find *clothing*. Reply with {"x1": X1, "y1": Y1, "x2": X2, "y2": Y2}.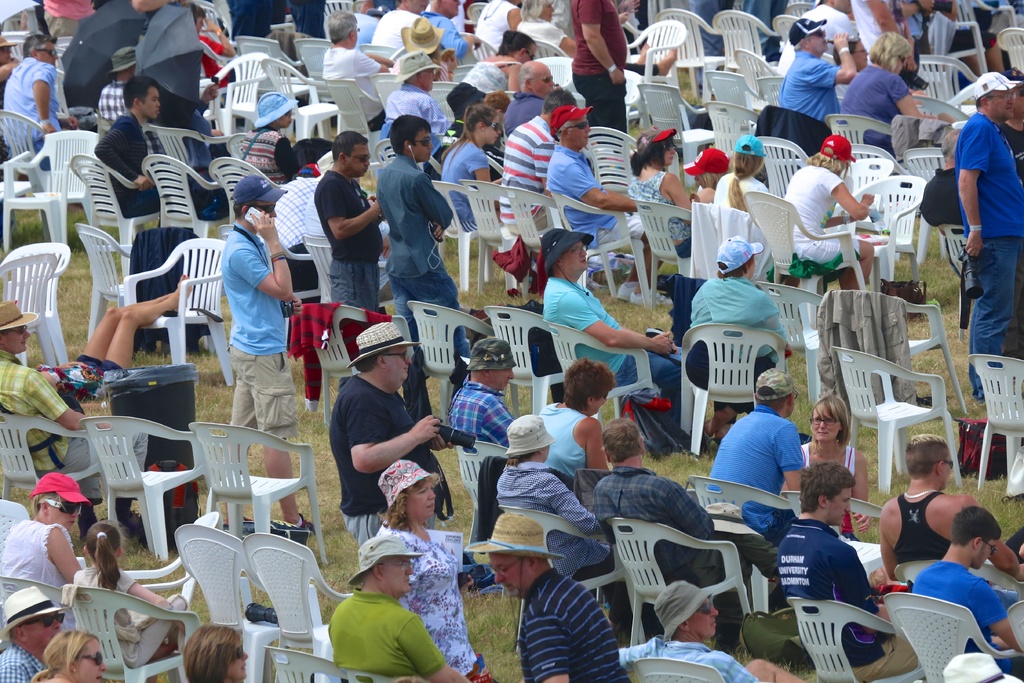
{"x1": 252, "y1": 124, "x2": 304, "y2": 174}.
